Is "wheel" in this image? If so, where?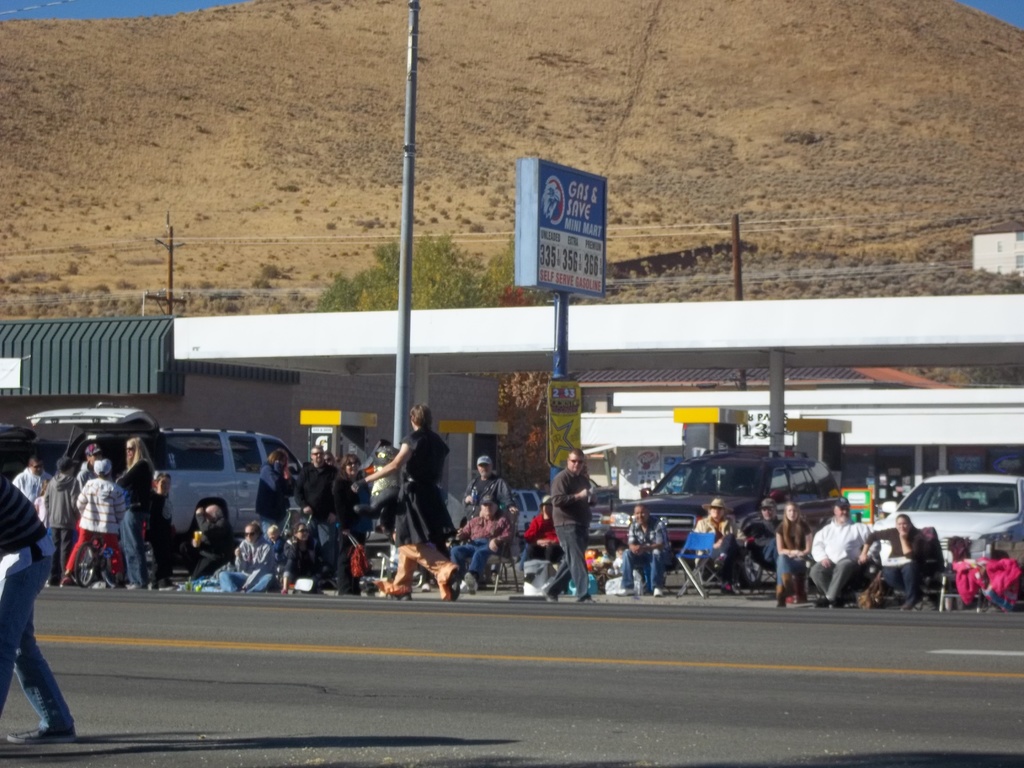
Yes, at {"left": 739, "top": 532, "right": 765, "bottom": 591}.
